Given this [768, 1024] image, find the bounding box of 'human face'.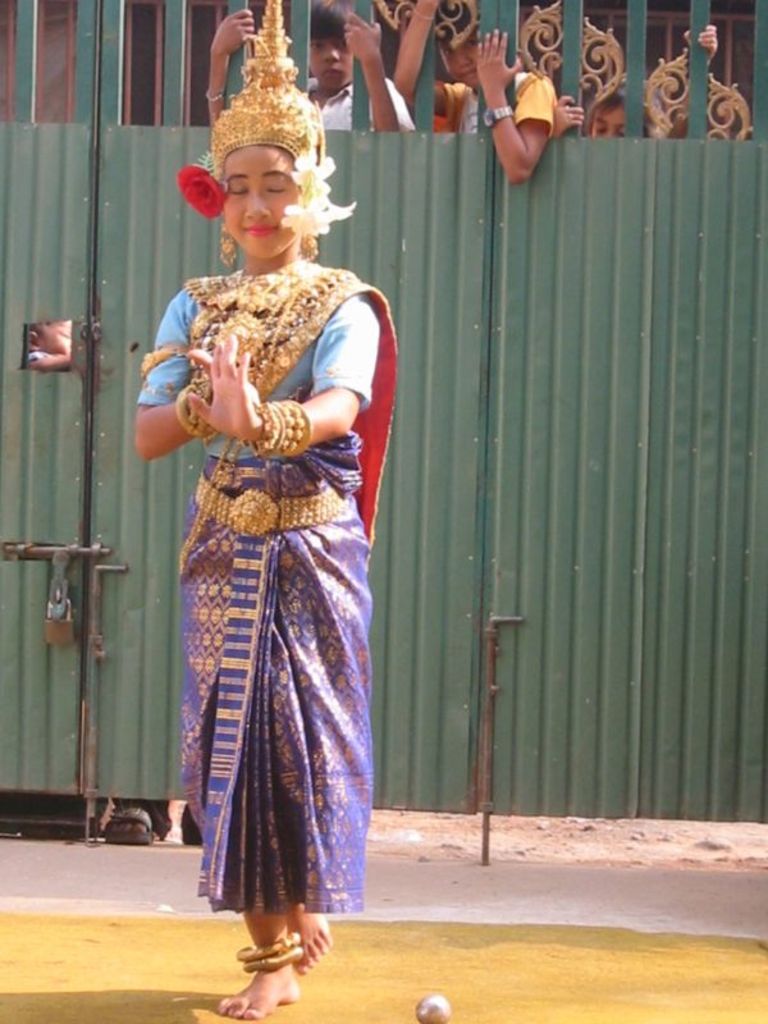
<bbox>593, 104, 625, 137</bbox>.
